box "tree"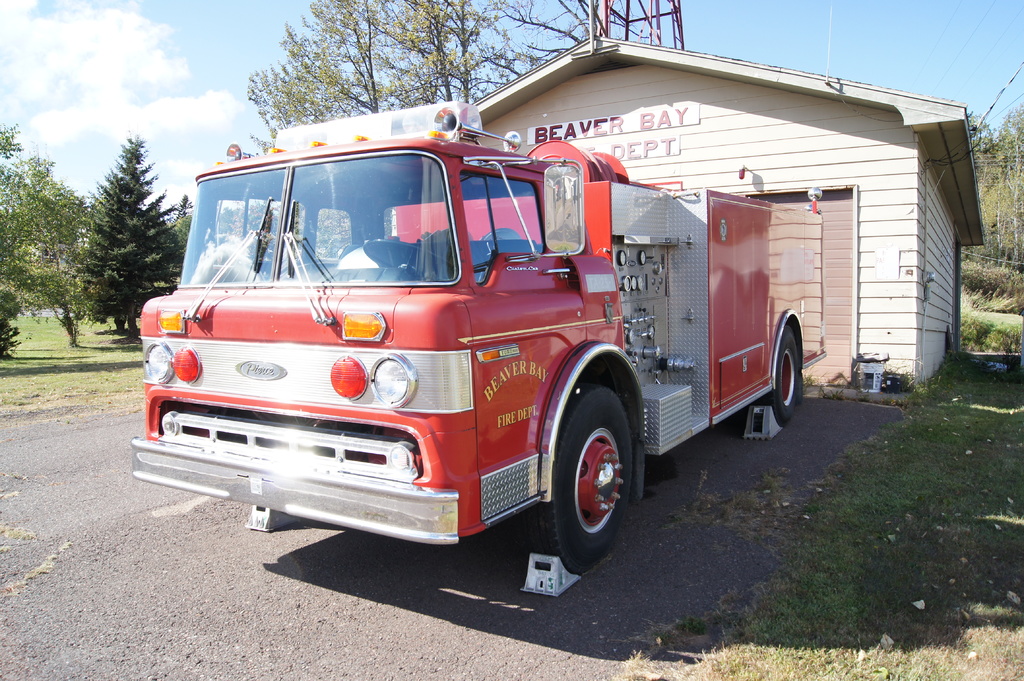
detection(960, 93, 1023, 319)
